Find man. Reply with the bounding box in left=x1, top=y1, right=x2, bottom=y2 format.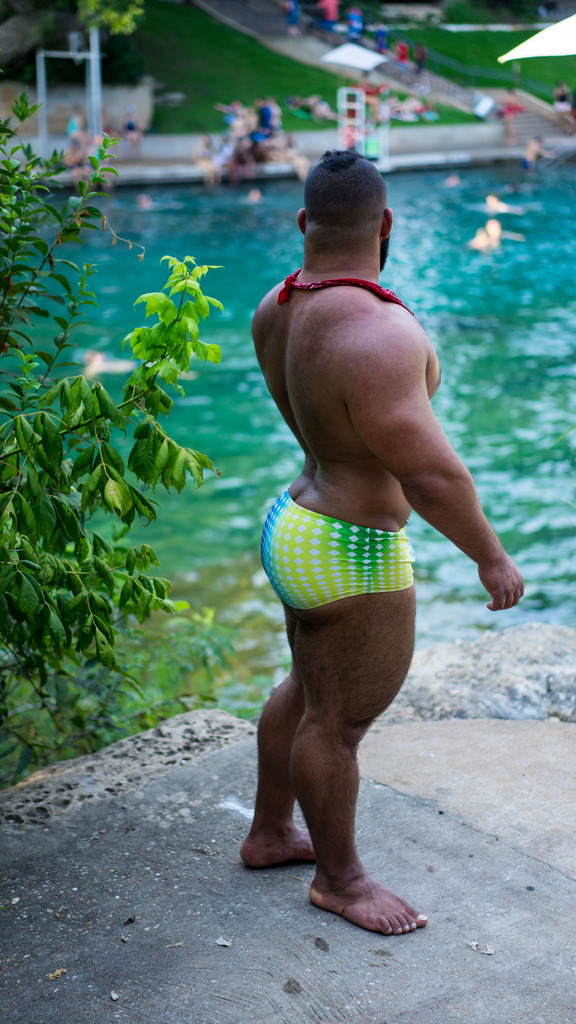
left=233, top=148, right=527, bottom=934.
